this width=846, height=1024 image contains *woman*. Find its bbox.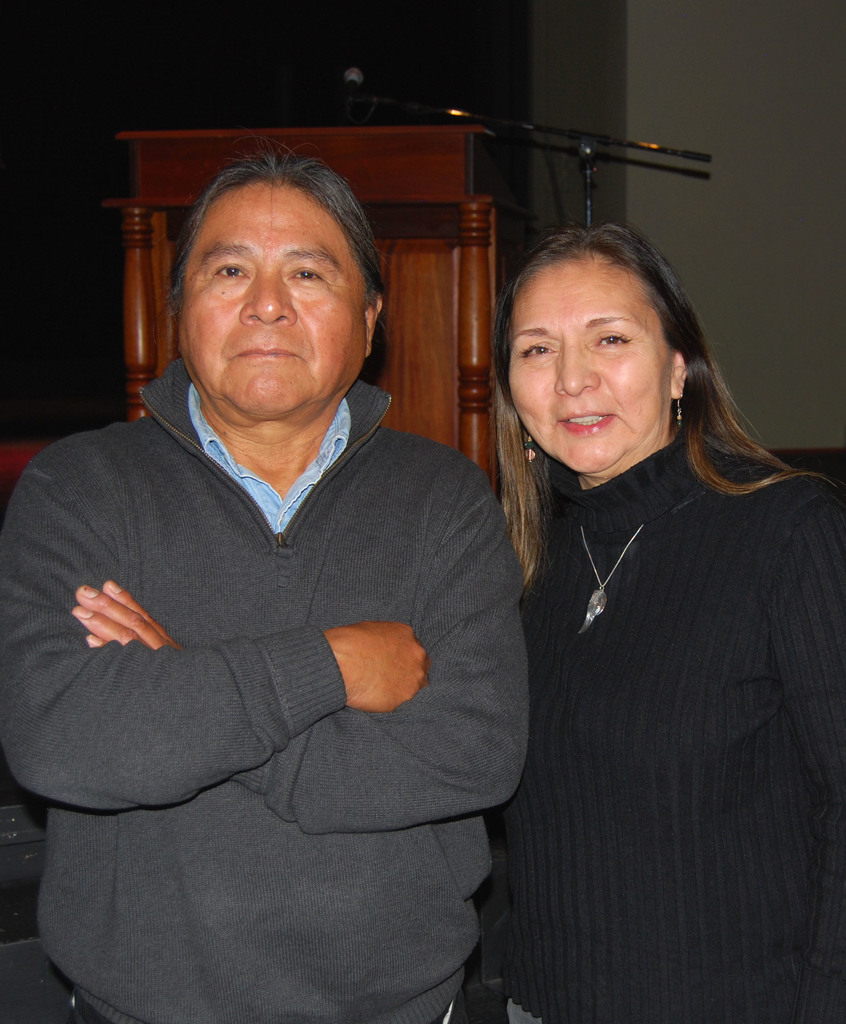
box=[462, 218, 845, 1023].
